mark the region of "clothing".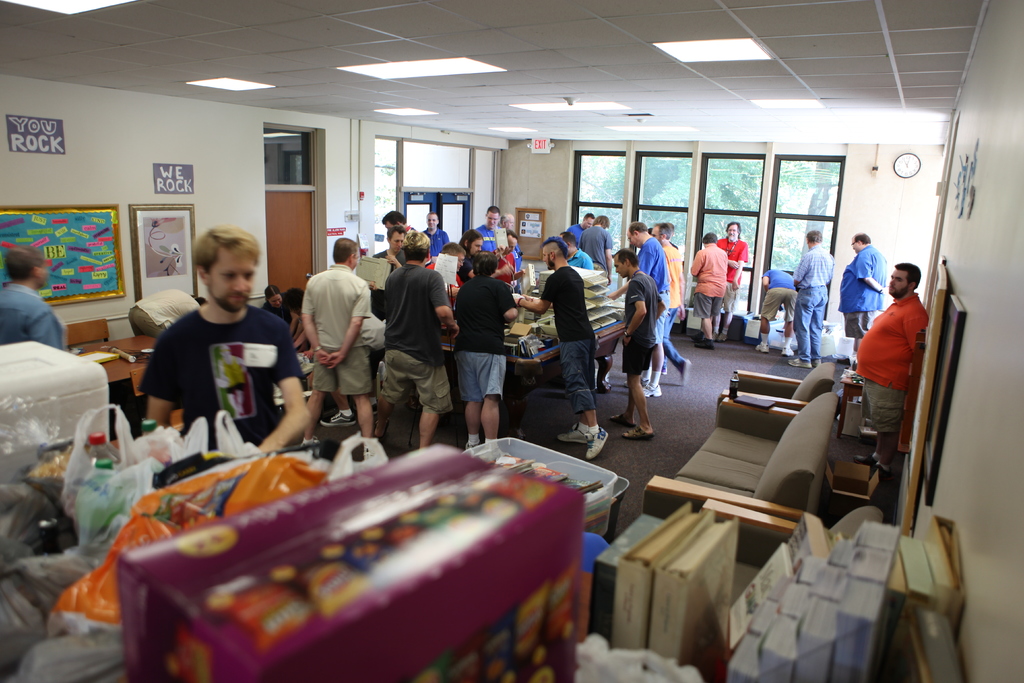
Region: <bbox>689, 241, 729, 320</bbox>.
